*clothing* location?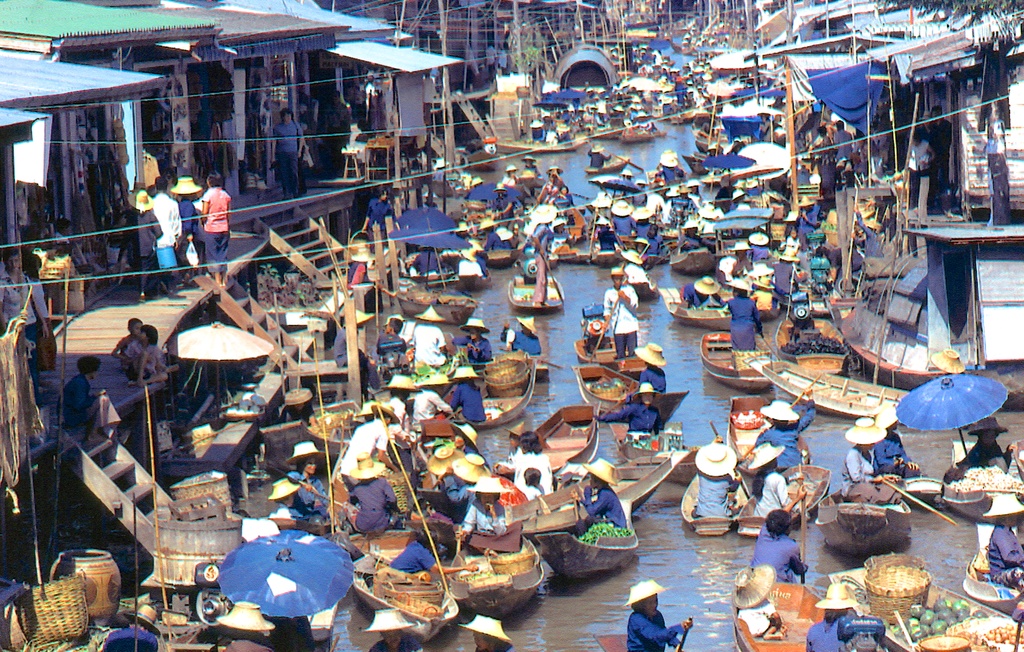
bbox(457, 497, 507, 530)
